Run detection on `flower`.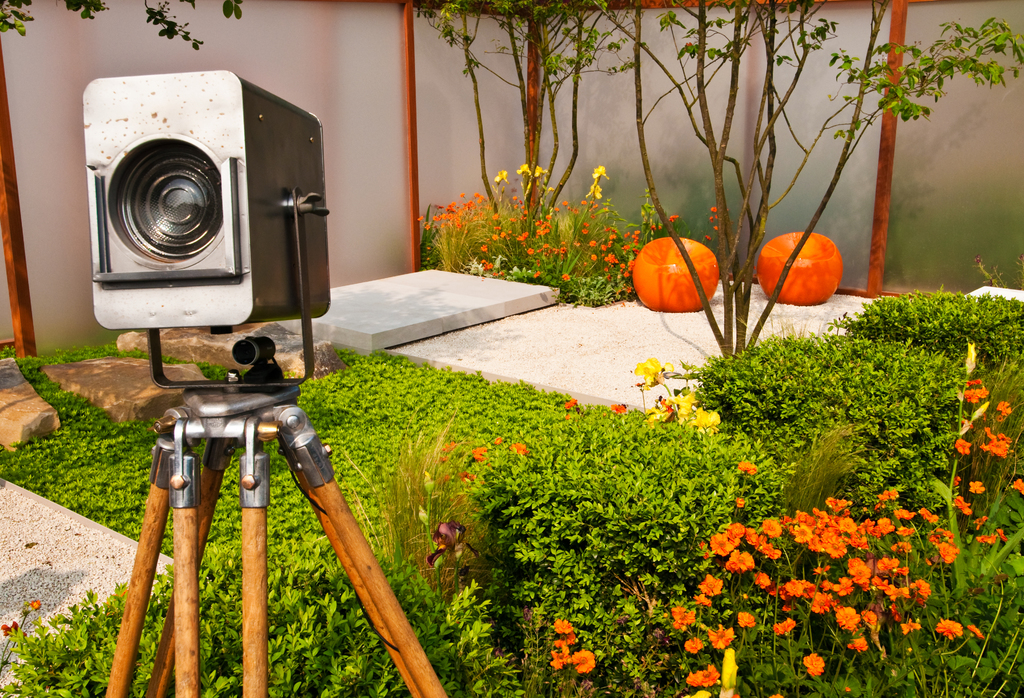
Result: <box>735,494,741,508</box>.
